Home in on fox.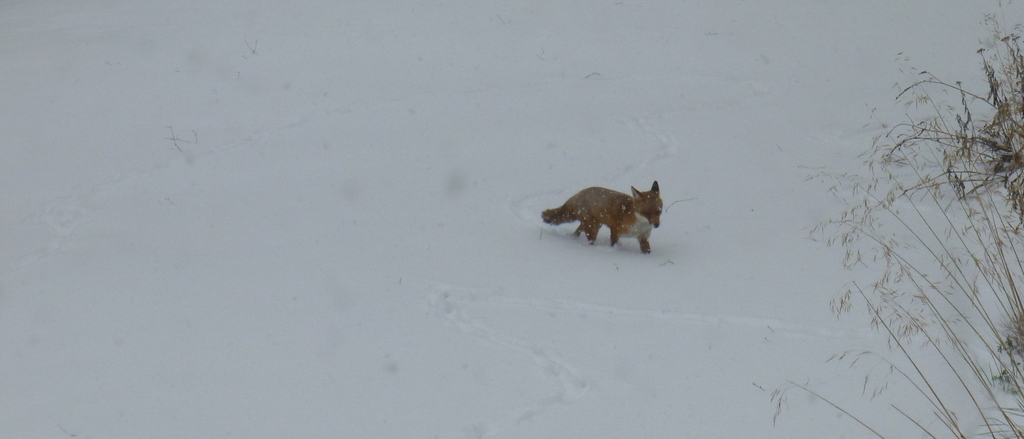
Homed in at bbox=[540, 180, 663, 255].
